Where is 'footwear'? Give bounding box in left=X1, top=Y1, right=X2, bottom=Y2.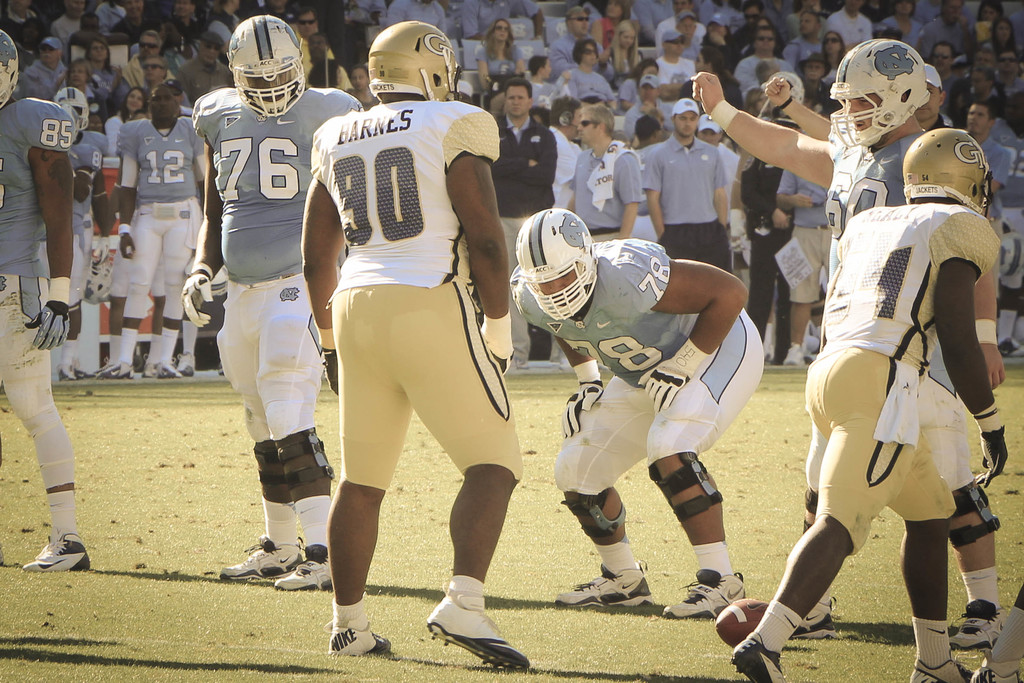
left=659, top=566, right=747, bottom=620.
